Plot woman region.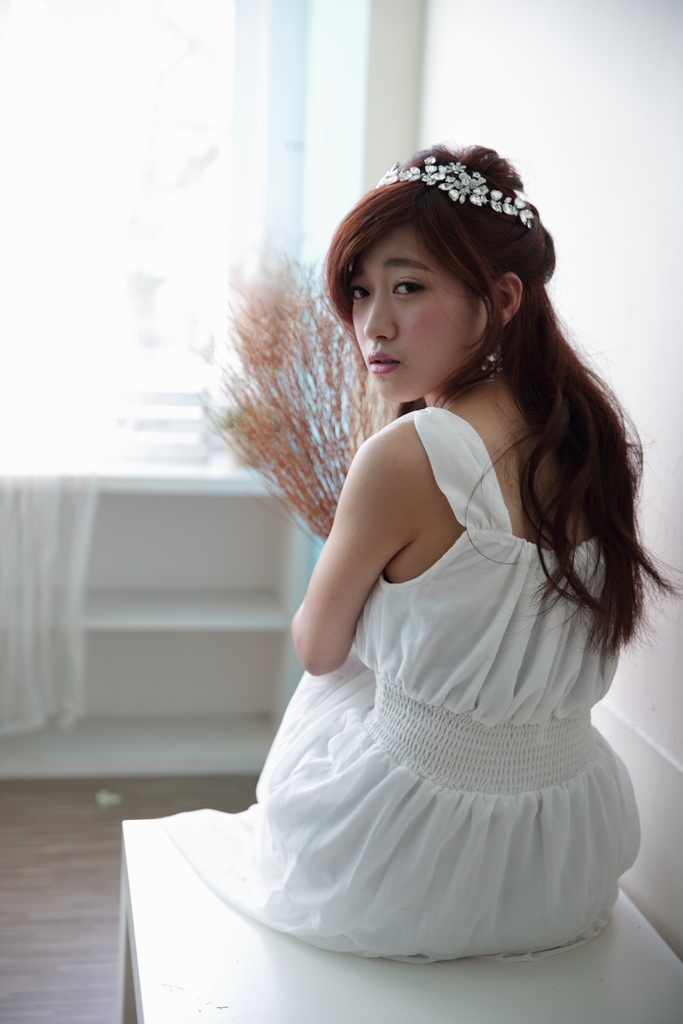
Plotted at select_region(134, 151, 654, 988).
